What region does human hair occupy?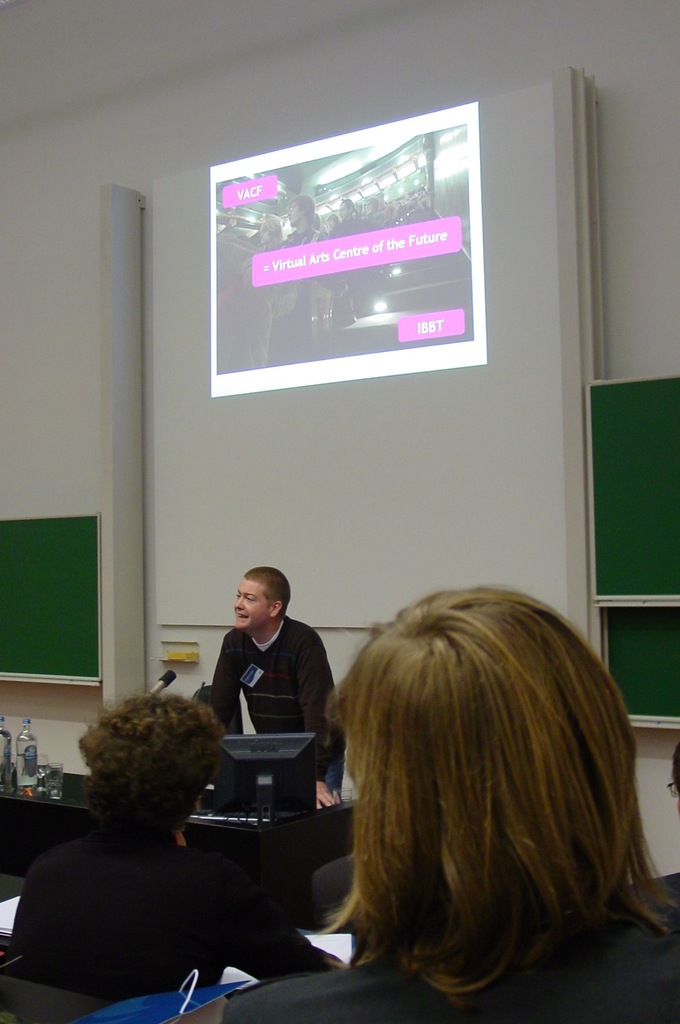
bbox=(282, 588, 675, 1023).
